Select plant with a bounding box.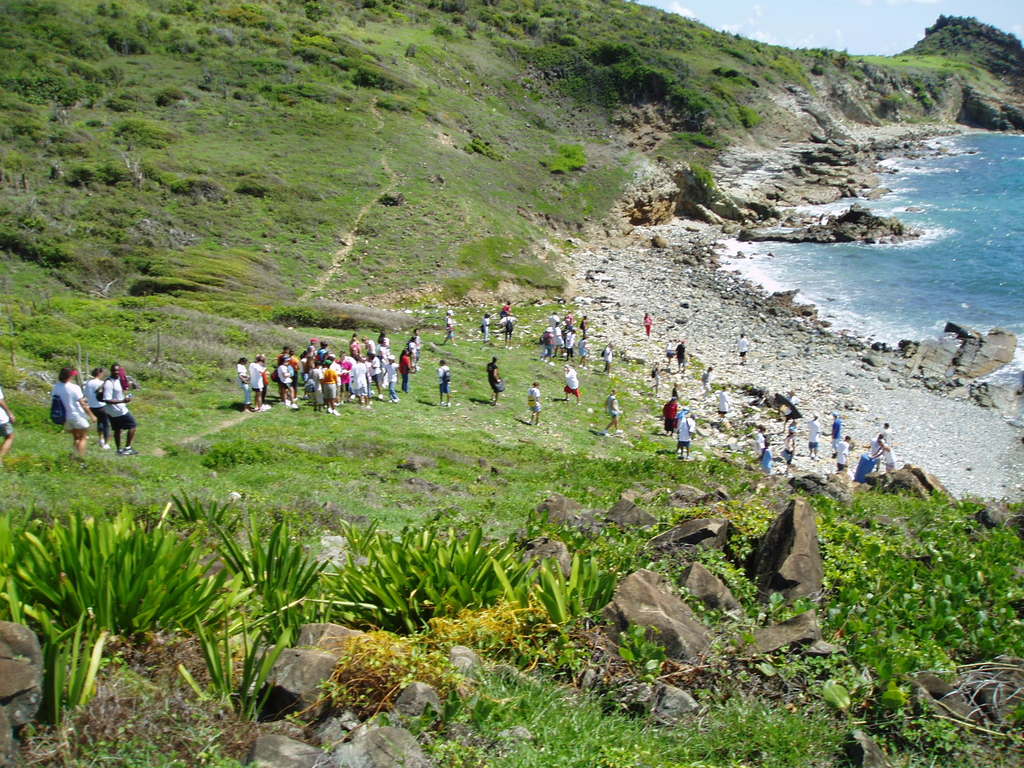
[x1=283, y1=622, x2=483, y2=753].
